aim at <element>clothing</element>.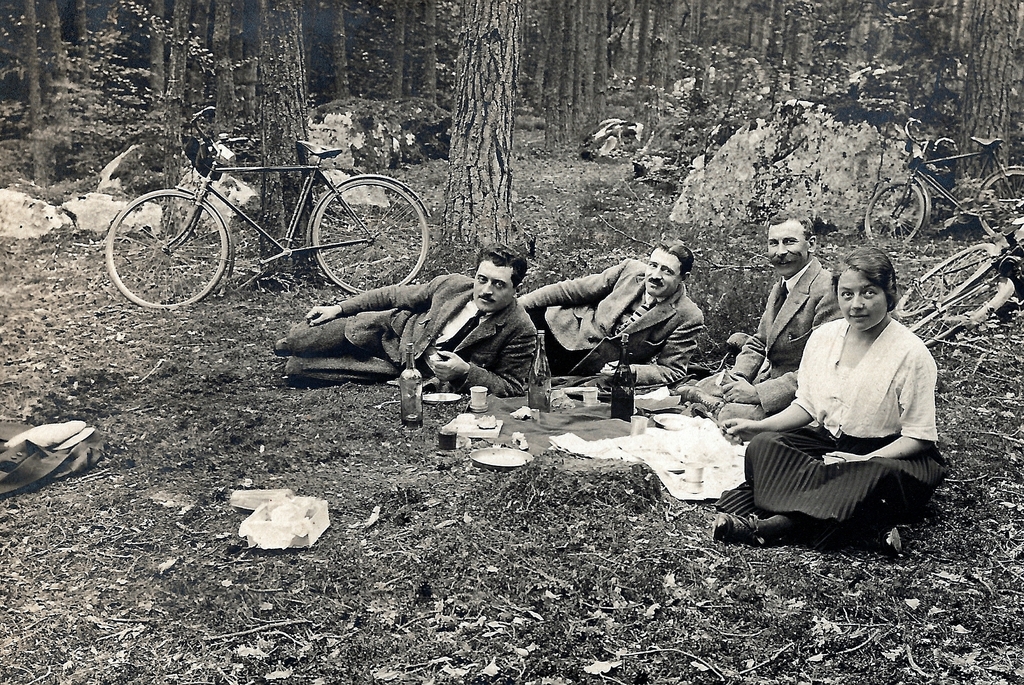
Aimed at bbox=(703, 250, 844, 435).
